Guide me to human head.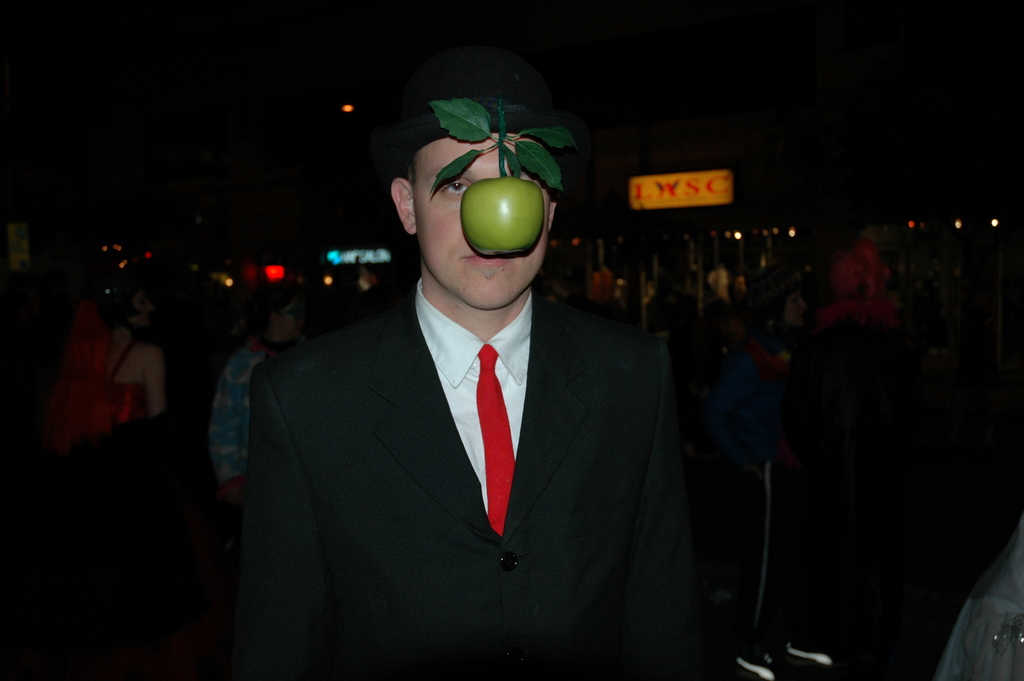
Guidance: l=246, t=282, r=304, b=347.
